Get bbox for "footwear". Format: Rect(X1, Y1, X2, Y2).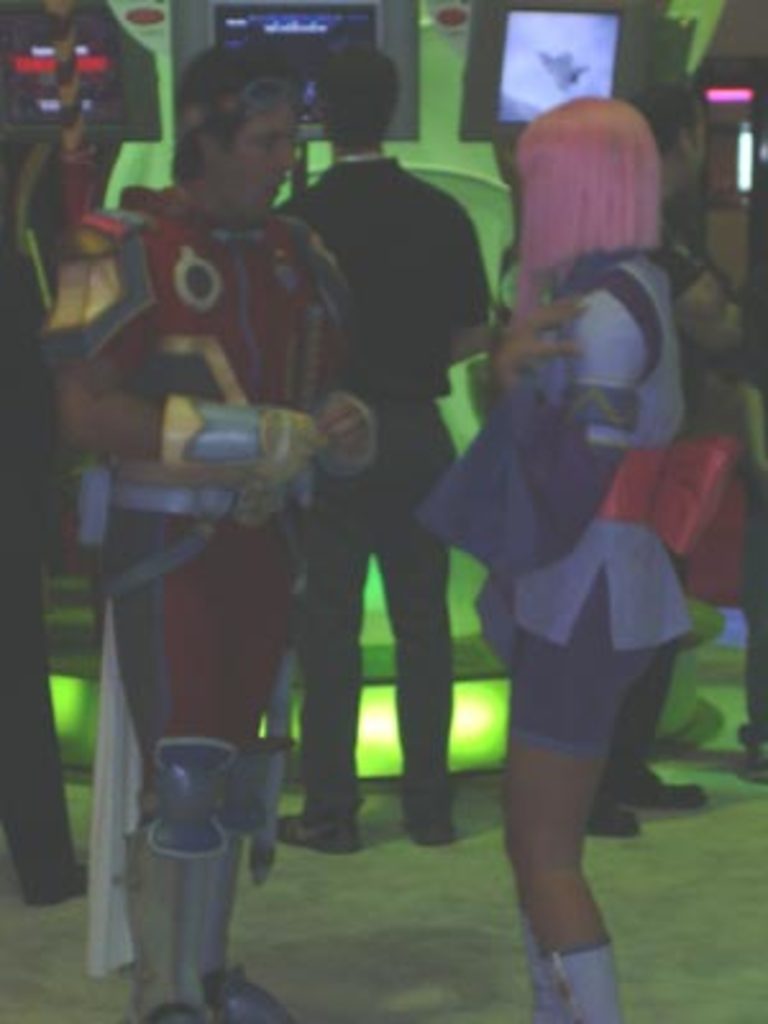
Rect(205, 965, 297, 1021).
